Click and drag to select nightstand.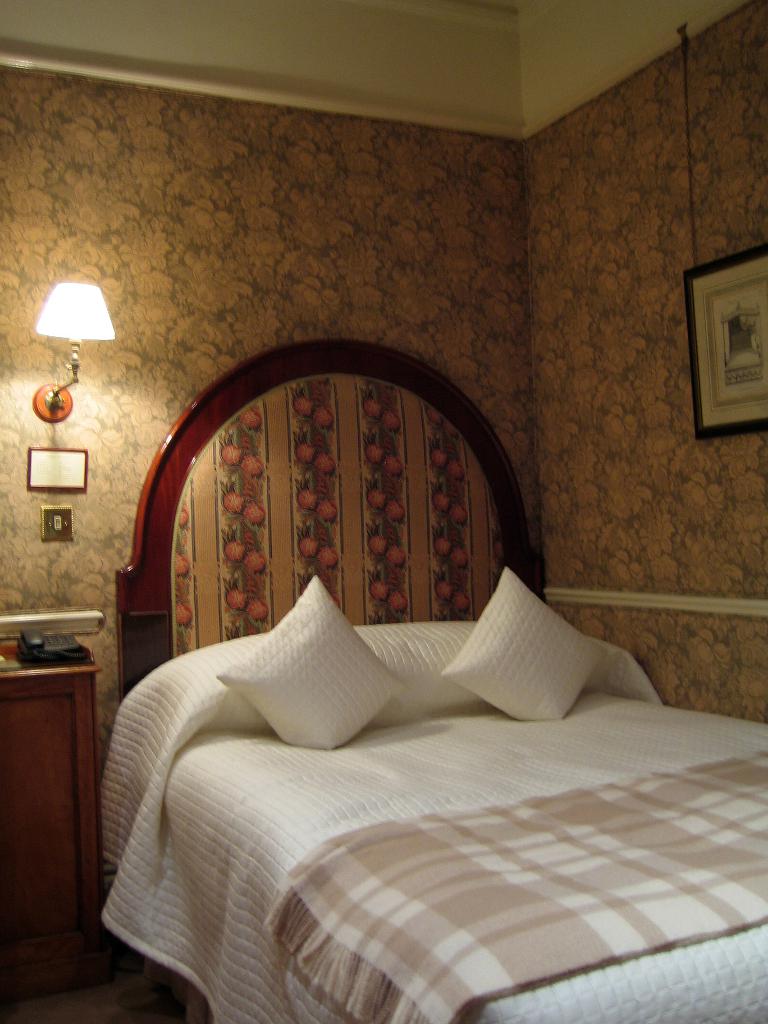
Selection: [x1=2, y1=611, x2=99, y2=953].
